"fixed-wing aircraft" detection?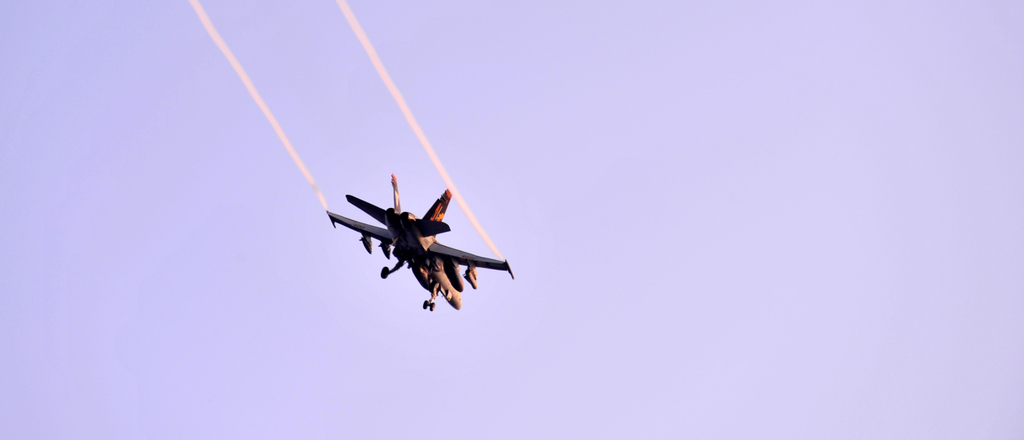
x1=328, y1=173, x2=516, y2=314
